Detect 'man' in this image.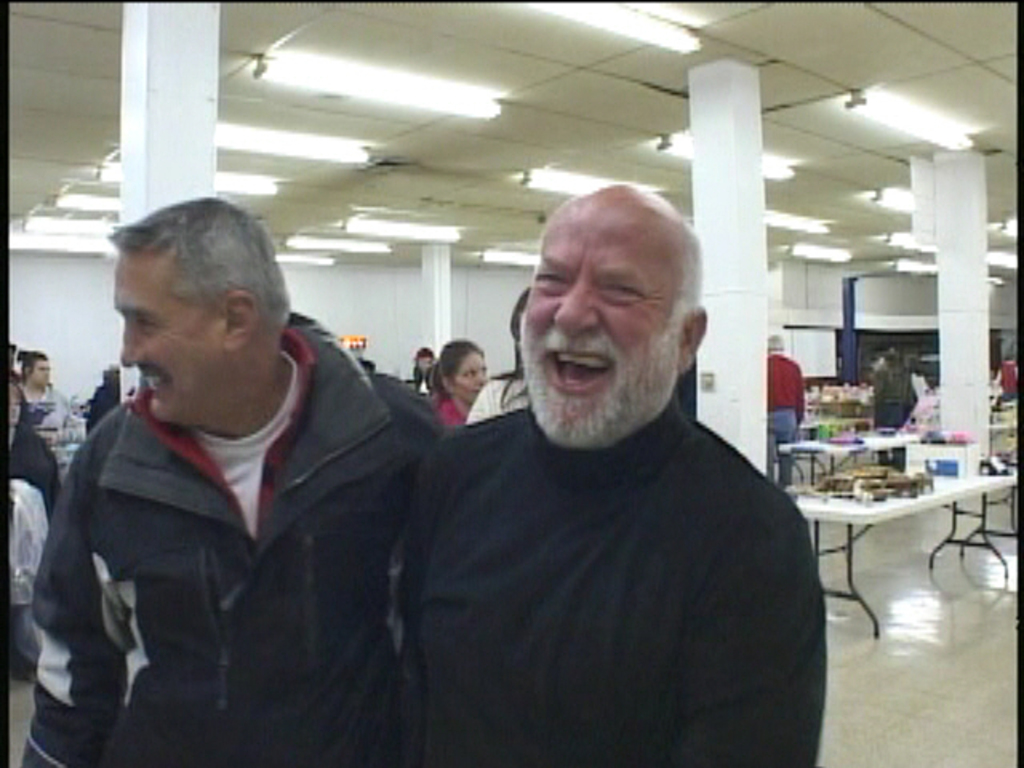
Detection: Rect(870, 347, 923, 474).
